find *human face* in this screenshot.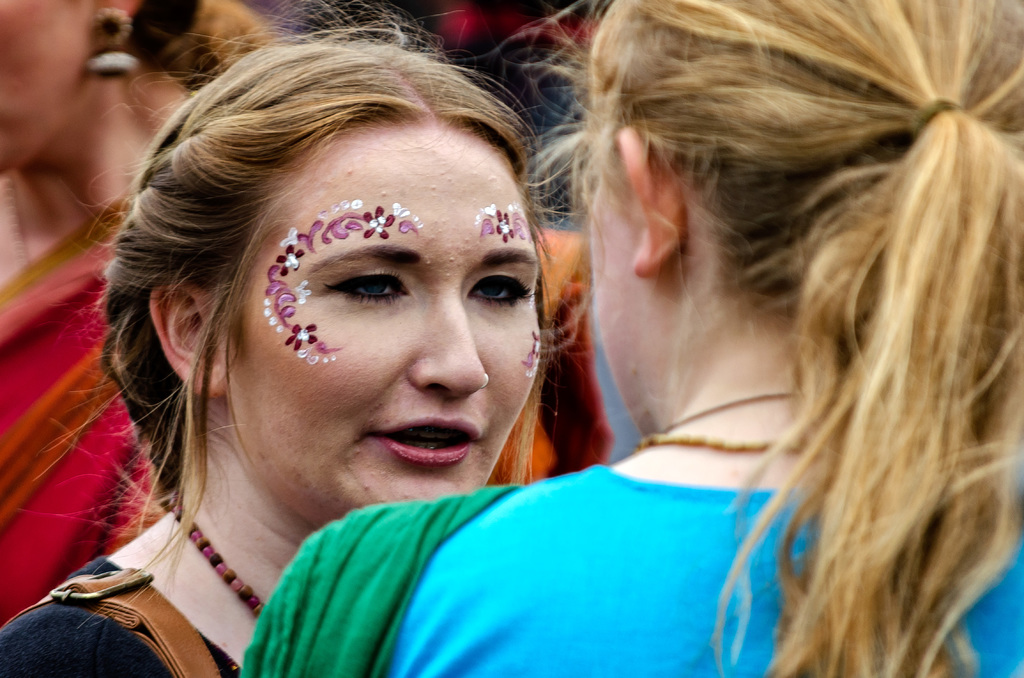
The bounding box for *human face* is (x1=0, y1=0, x2=91, y2=172).
